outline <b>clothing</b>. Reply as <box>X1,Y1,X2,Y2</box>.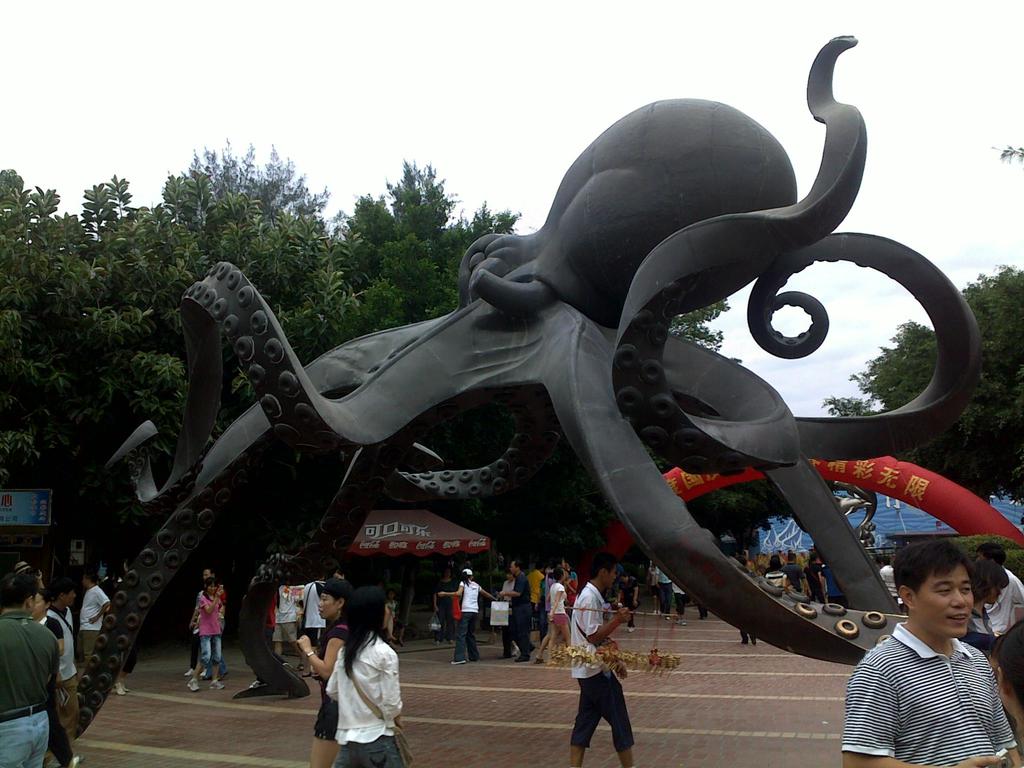
<box>193,589,222,671</box>.
